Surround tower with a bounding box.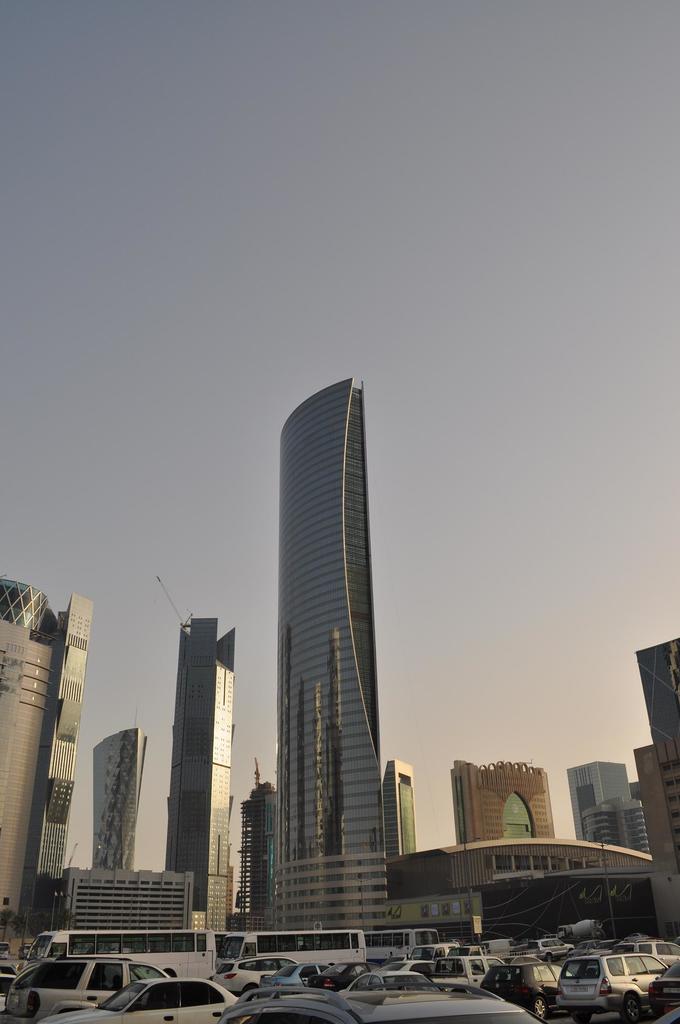
448:755:556:857.
